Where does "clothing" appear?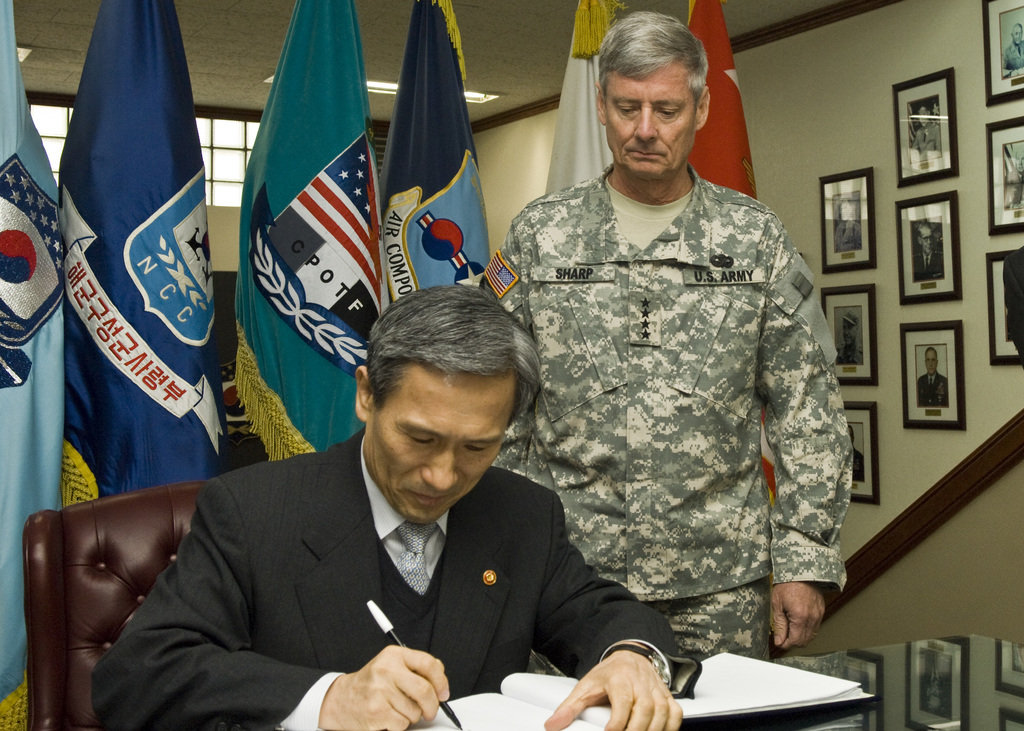
Appears at 92/424/682/730.
